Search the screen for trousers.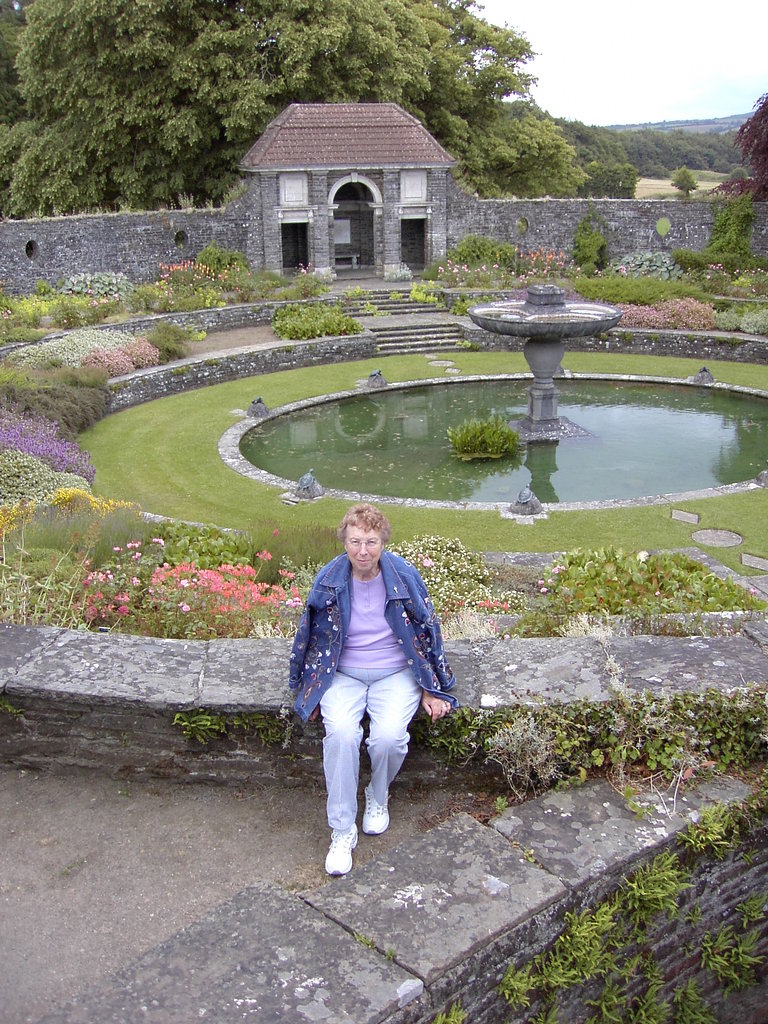
Found at x1=311 y1=660 x2=433 y2=847.
